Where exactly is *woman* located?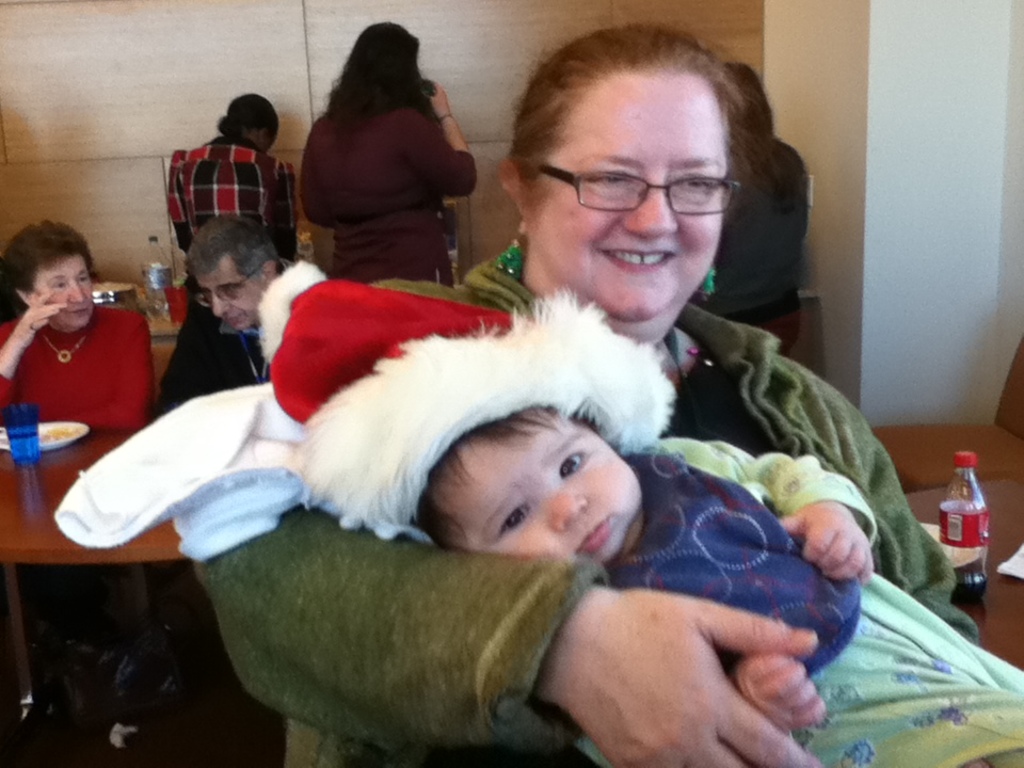
Its bounding box is 272,16,486,308.
